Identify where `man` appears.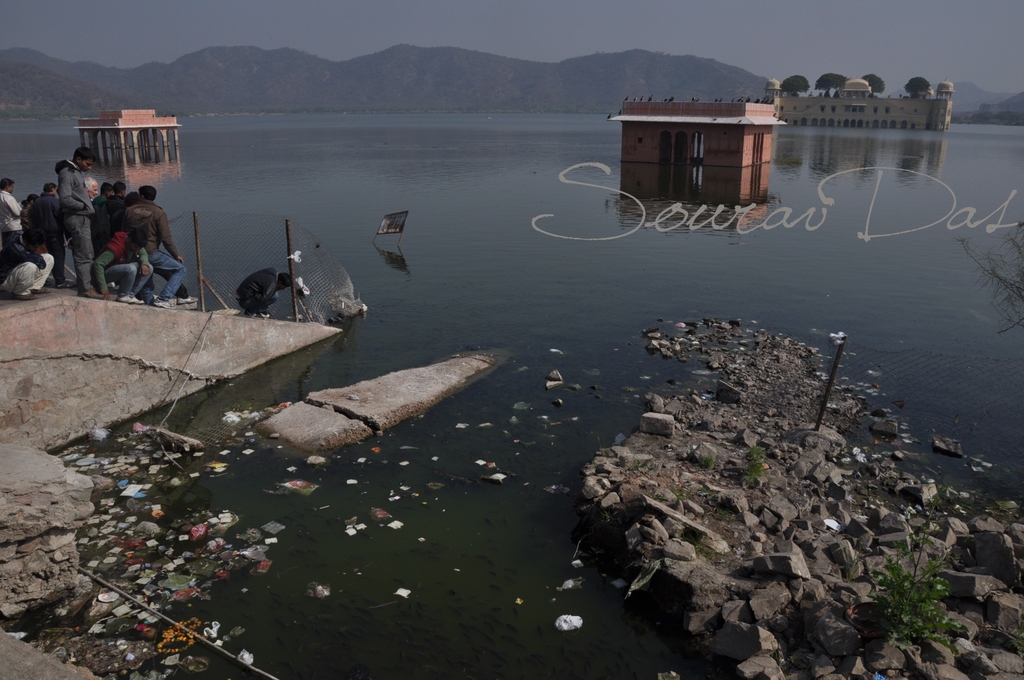
Appears at [126, 183, 190, 309].
